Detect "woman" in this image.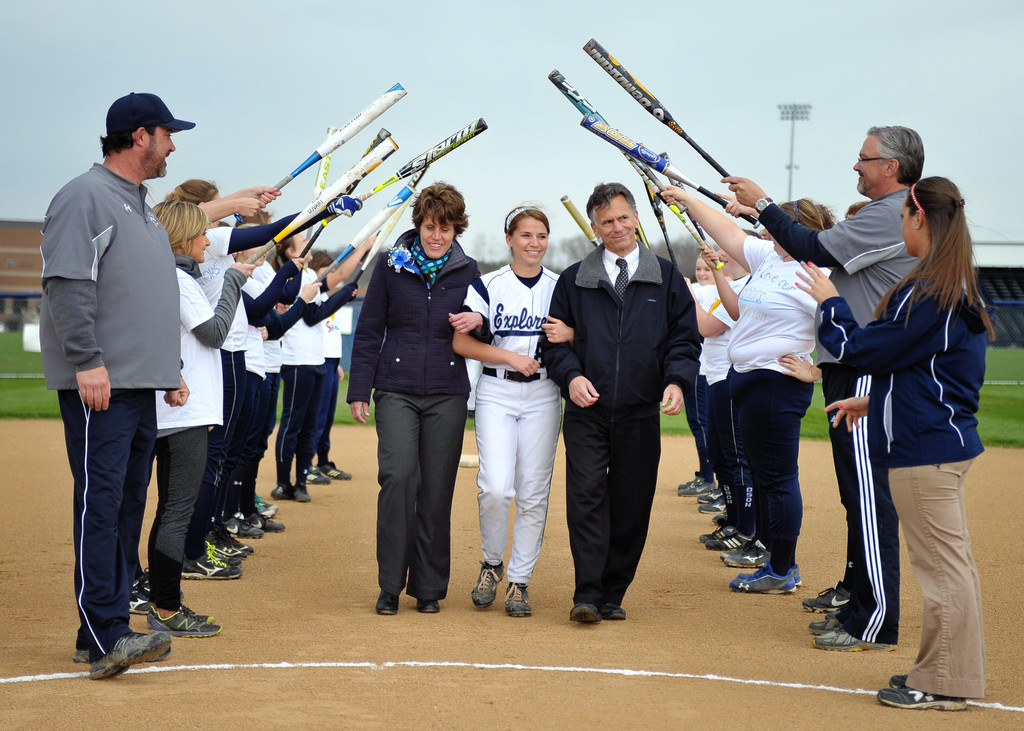
Detection: 792:175:991:711.
